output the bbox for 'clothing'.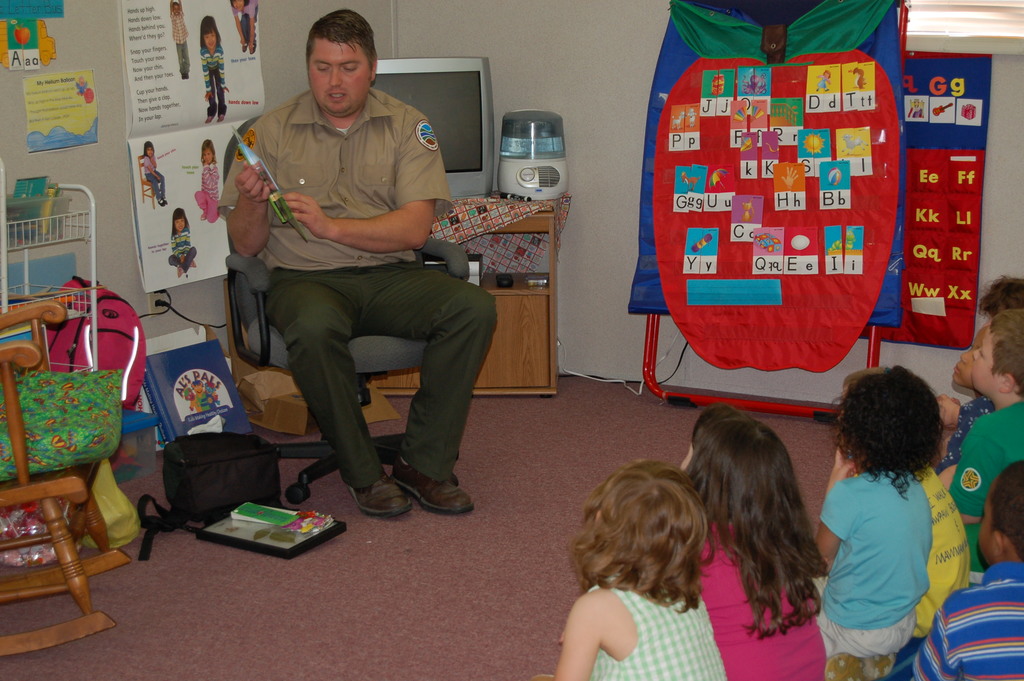
left=166, top=233, right=197, bottom=280.
